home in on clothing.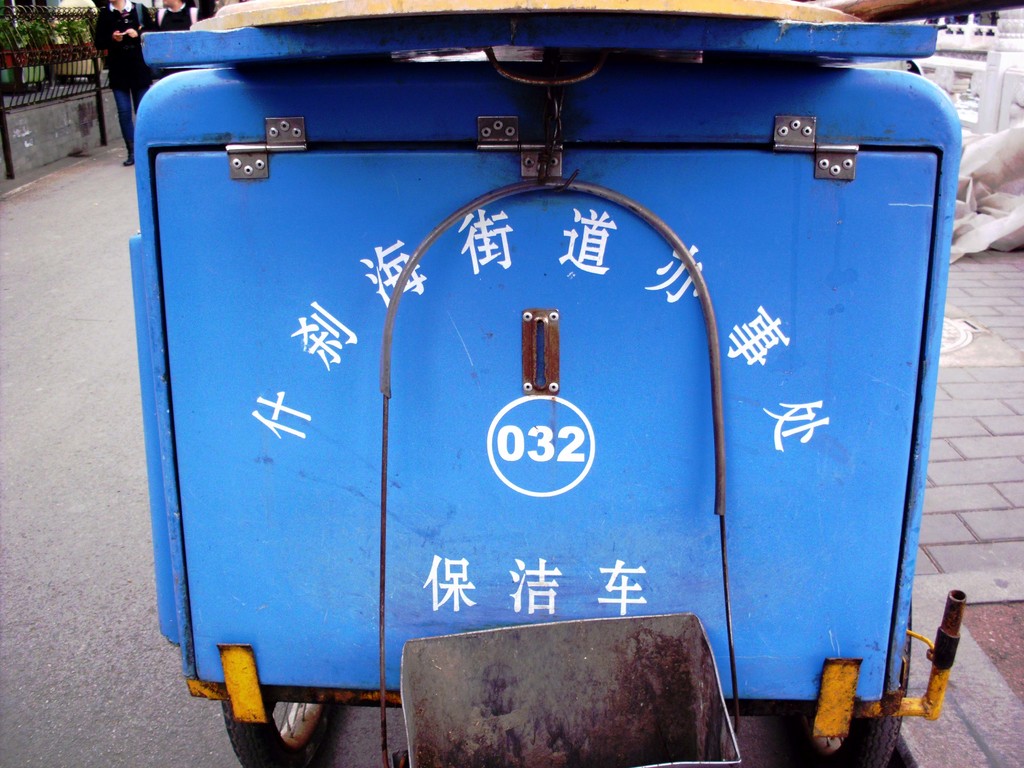
Homed in at bbox=(154, 4, 202, 29).
